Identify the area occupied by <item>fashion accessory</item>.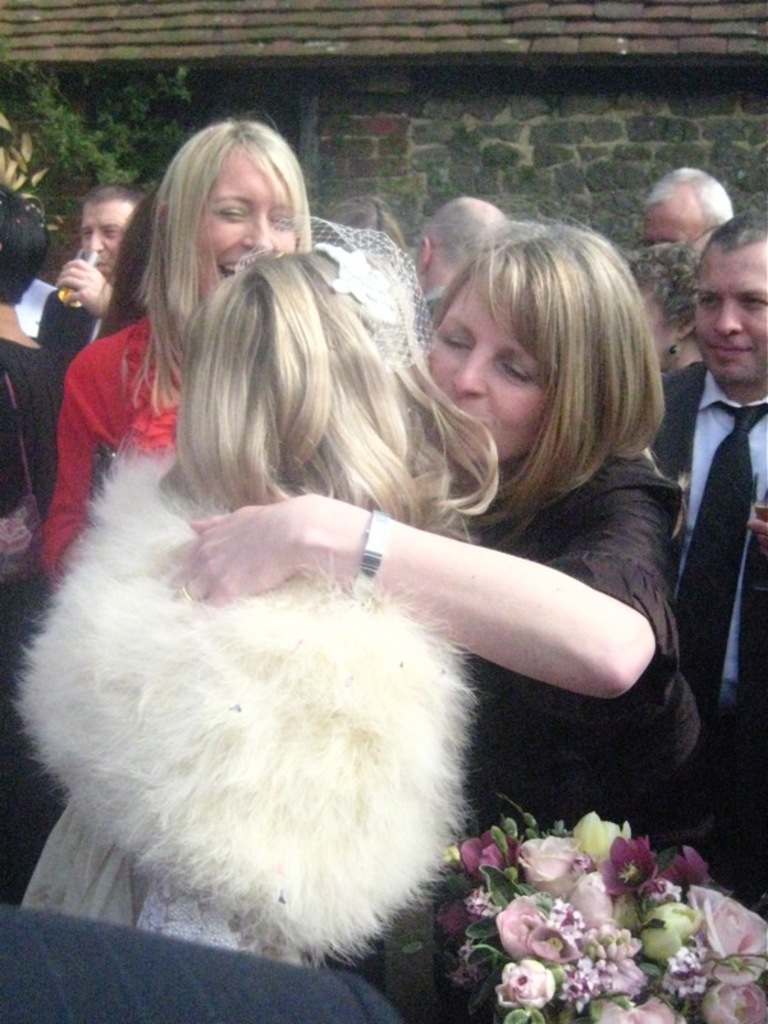
Area: [349, 507, 390, 600].
